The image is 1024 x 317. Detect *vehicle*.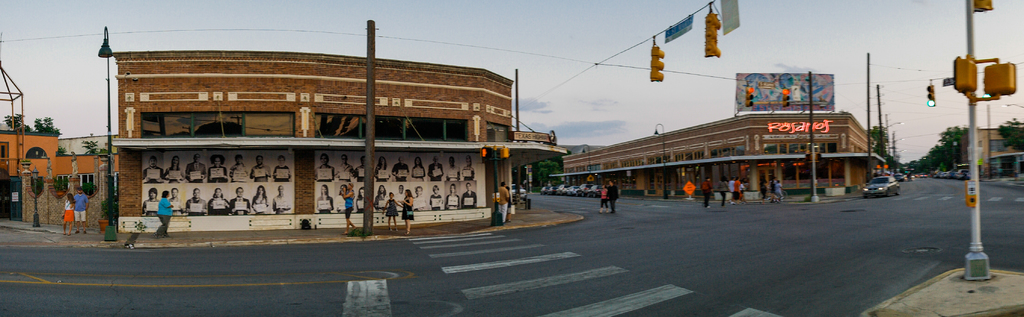
Detection: crop(861, 175, 899, 198).
